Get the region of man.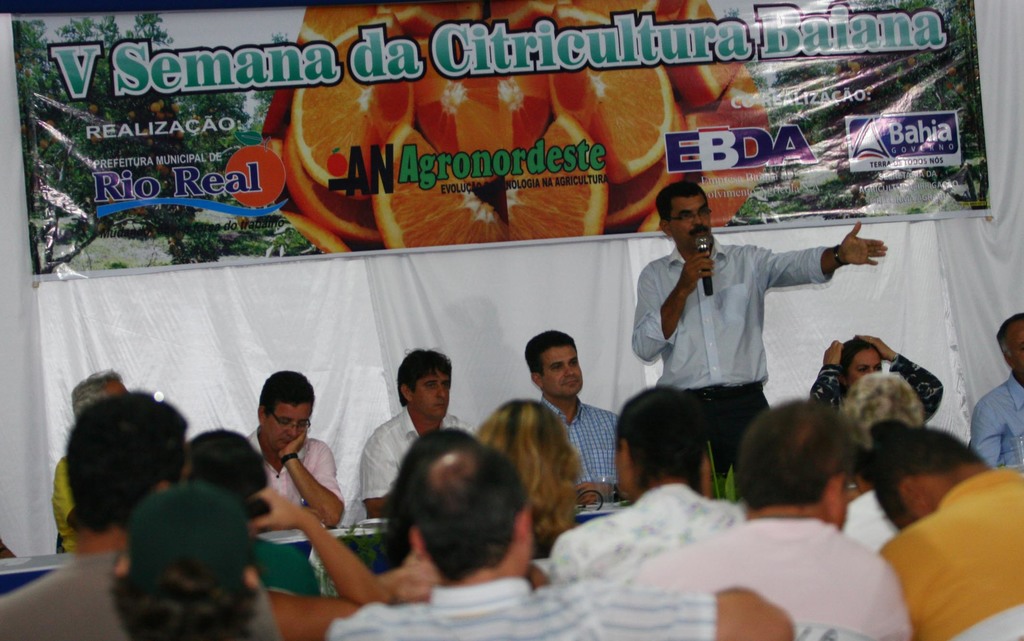
[545,386,742,594].
